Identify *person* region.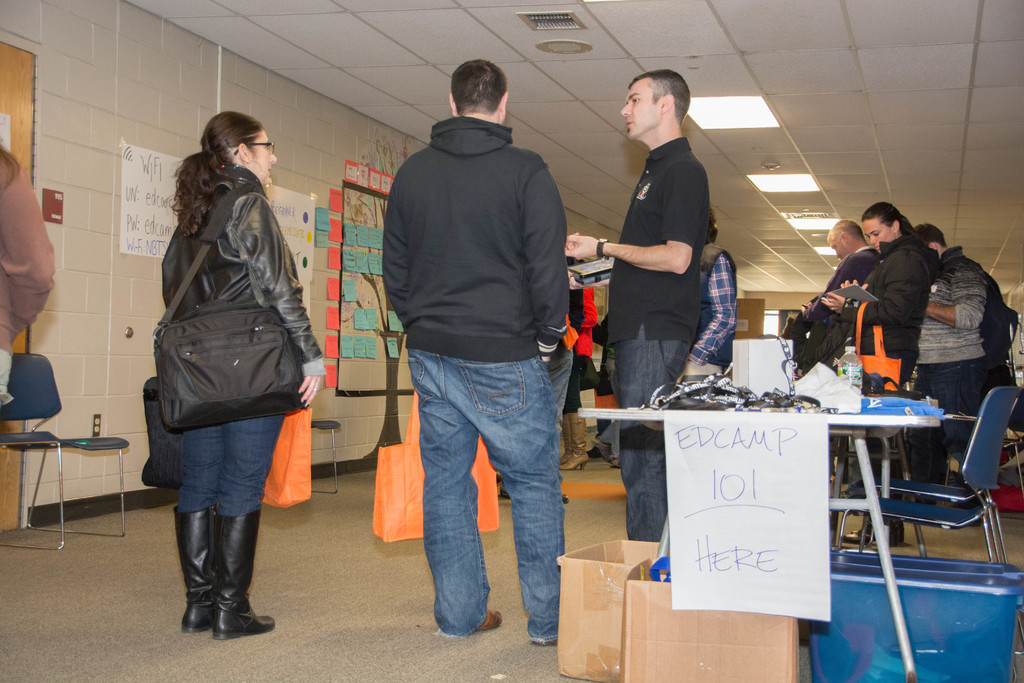
Region: [822,197,934,393].
